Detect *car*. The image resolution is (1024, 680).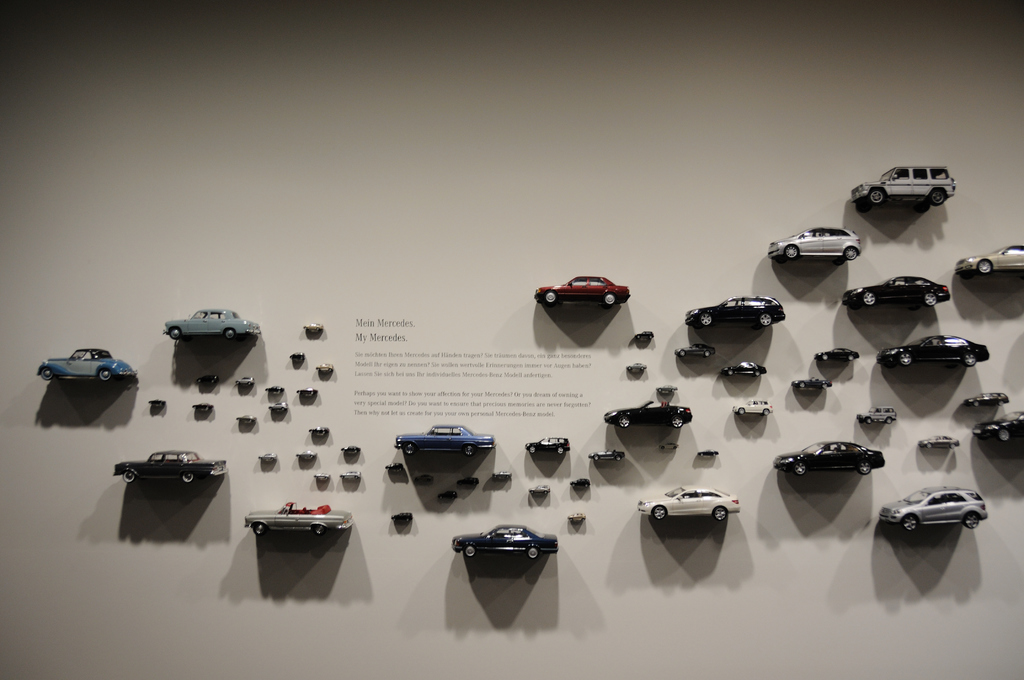
Rect(266, 400, 287, 412).
